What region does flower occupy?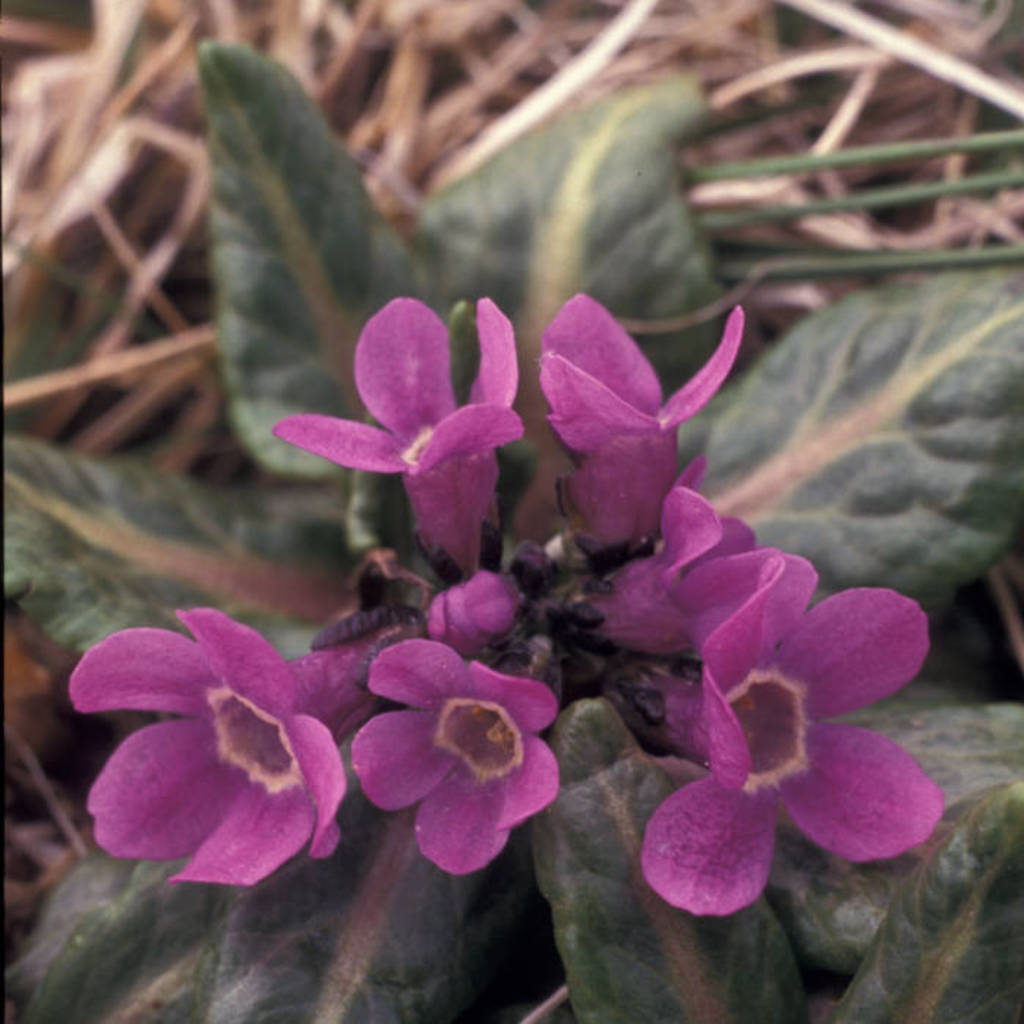
[left=64, top=604, right=396, bottom=894].
